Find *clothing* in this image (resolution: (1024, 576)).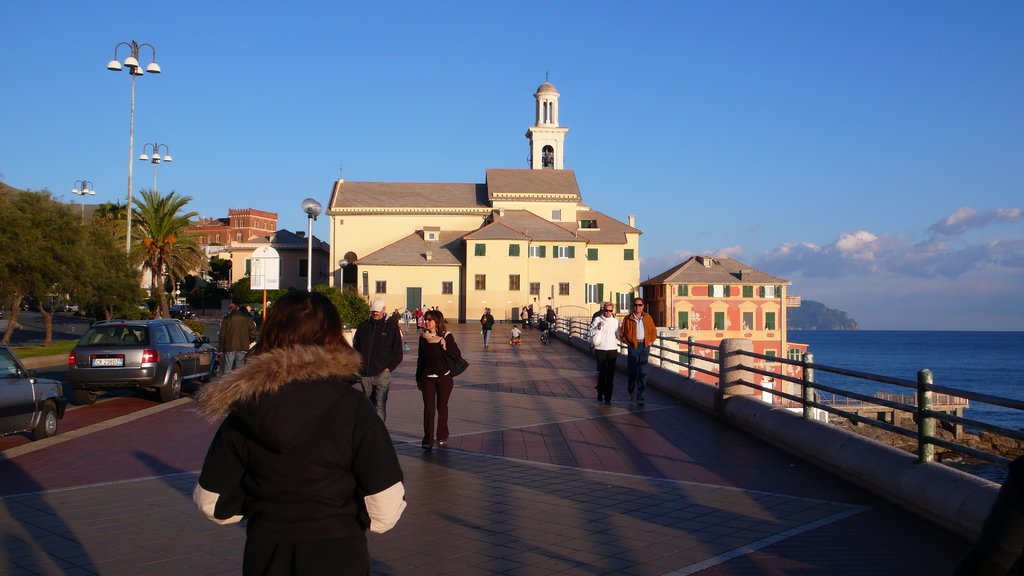
[589, 313, 621, 405].
